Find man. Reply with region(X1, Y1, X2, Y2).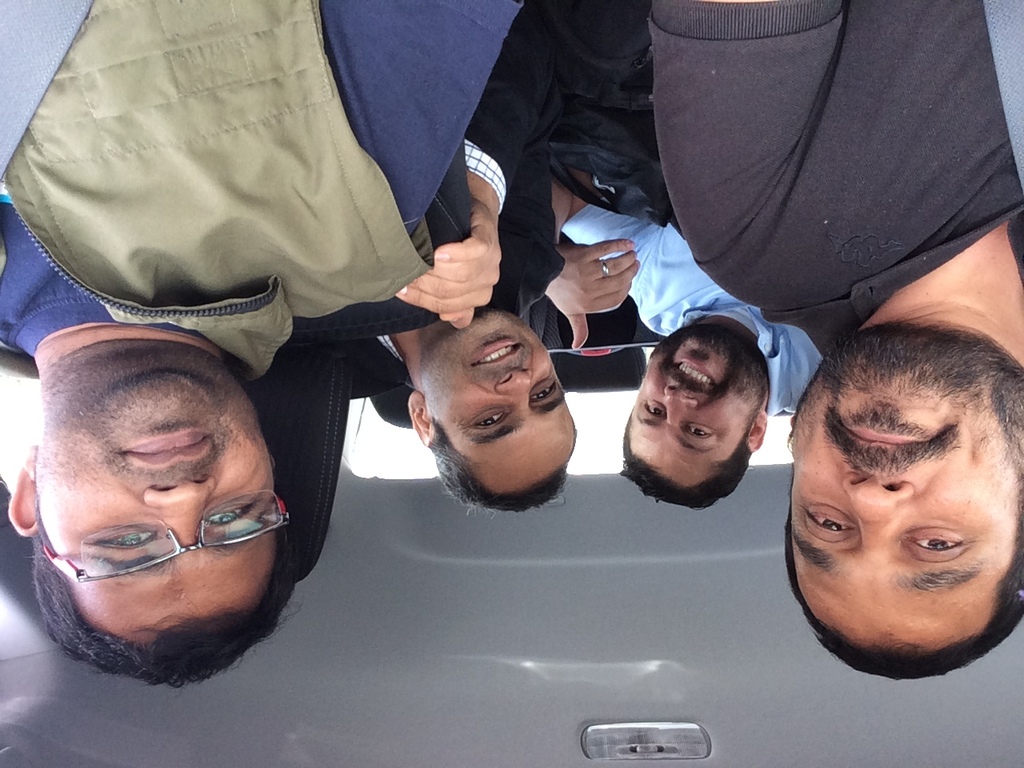
region(349, 0, 581, 513).
